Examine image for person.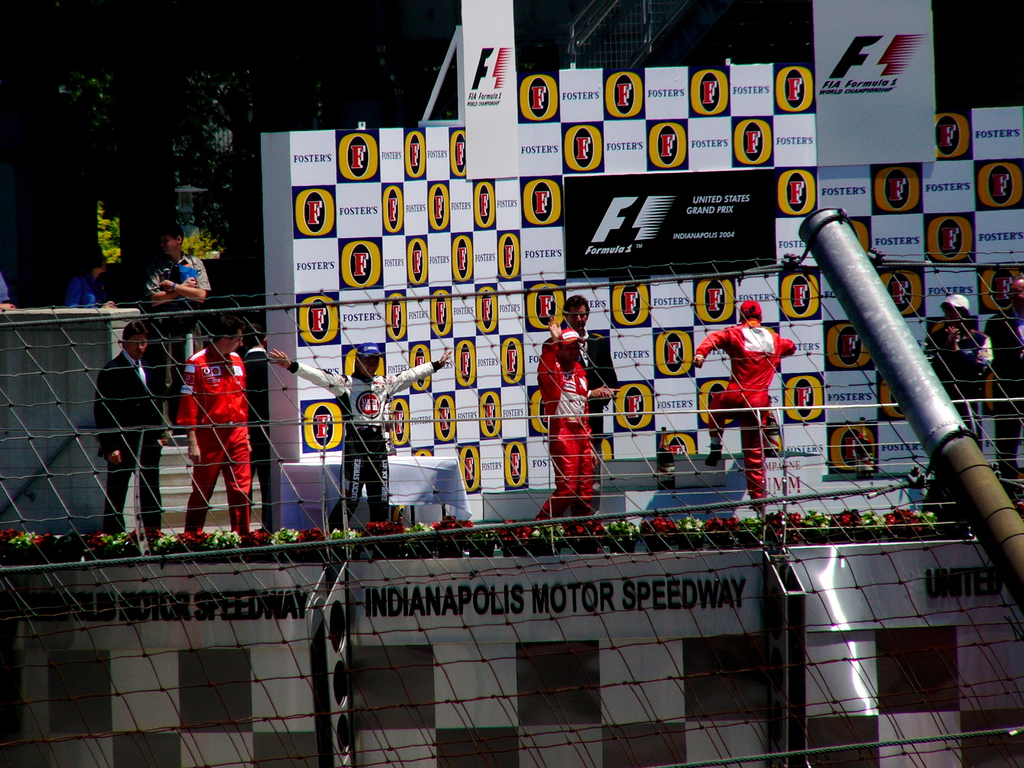
Examination result: left=94, top=322, right=168, bottom=545.
